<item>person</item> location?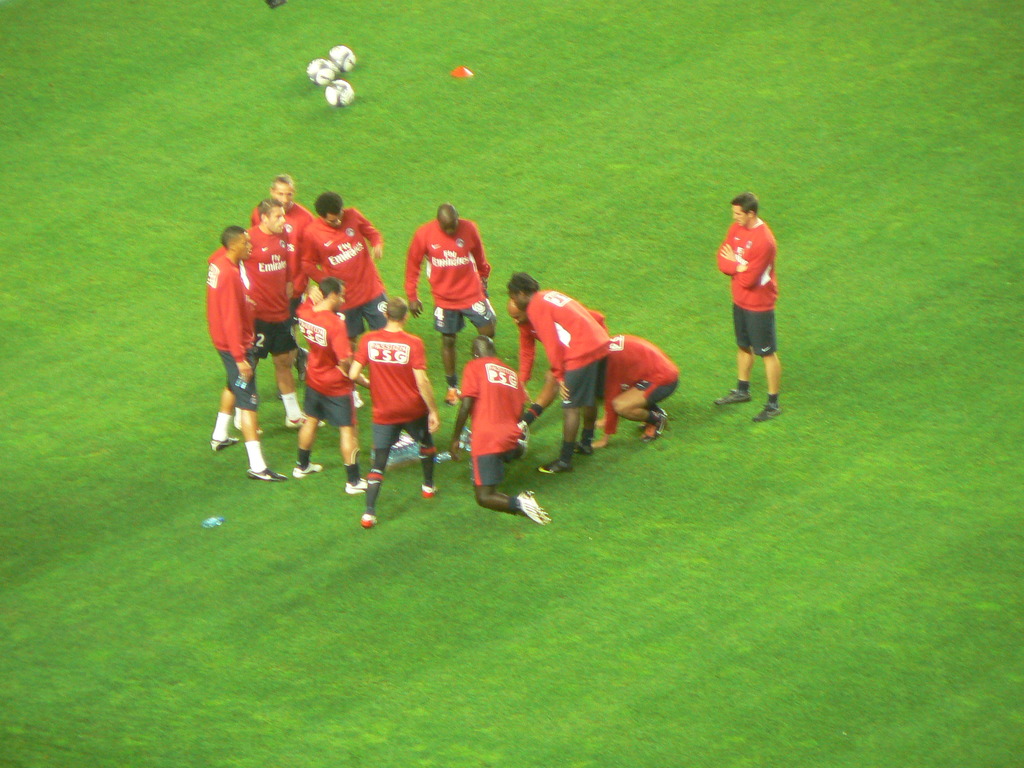
l=349, t=294, r=446, b=533
